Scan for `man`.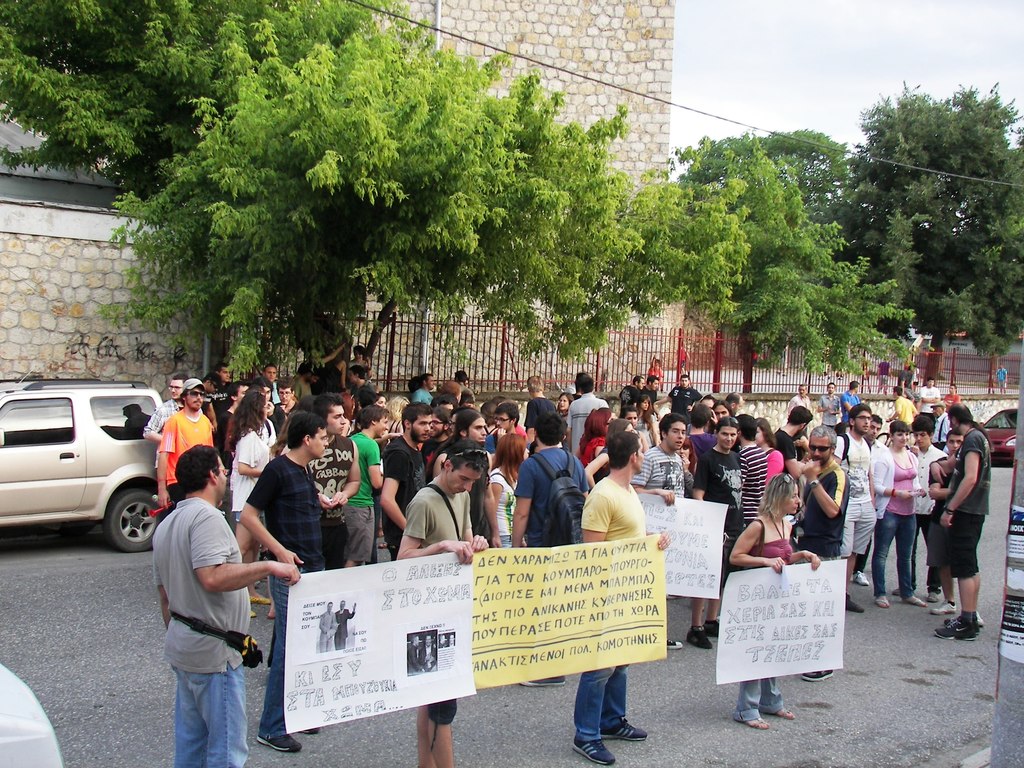
Scan result: left=785, top=379, right=812, bottom=446.
